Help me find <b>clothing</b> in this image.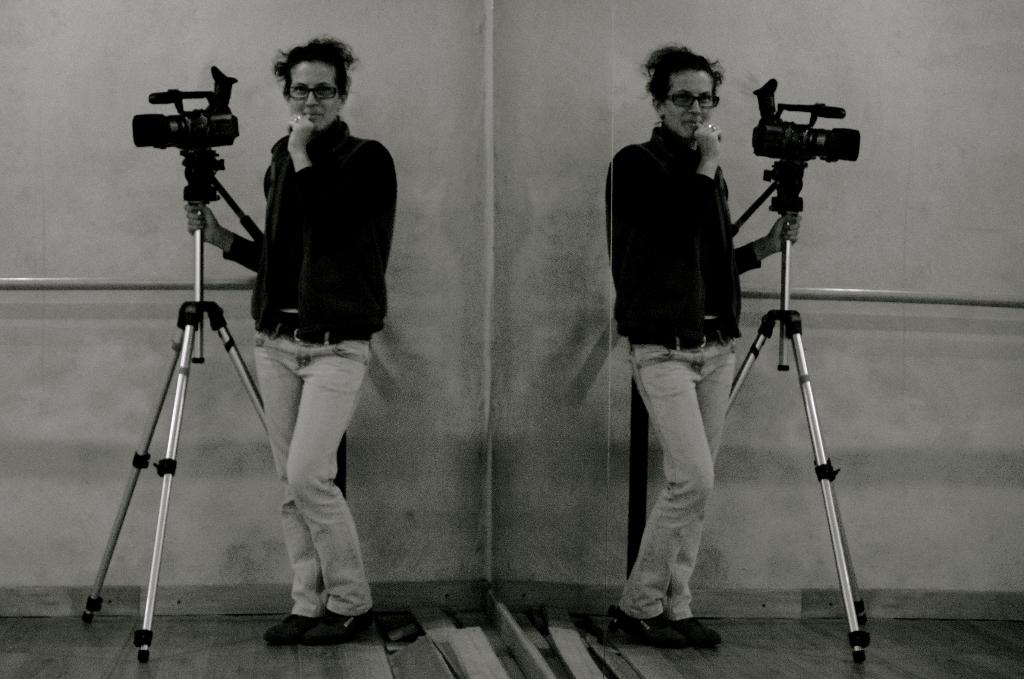
Found it: (left=228, top=45, right=397, bottom=601).
